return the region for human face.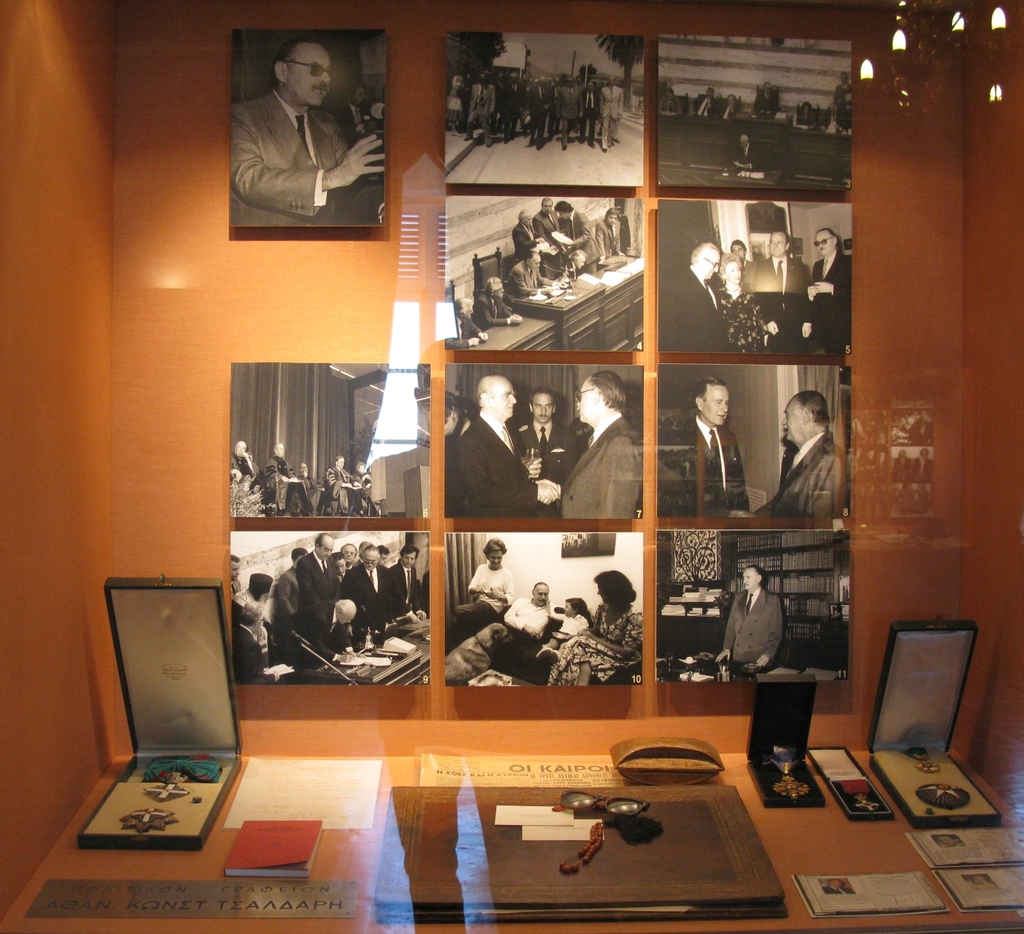
locate(401, 552, 415, 566).
